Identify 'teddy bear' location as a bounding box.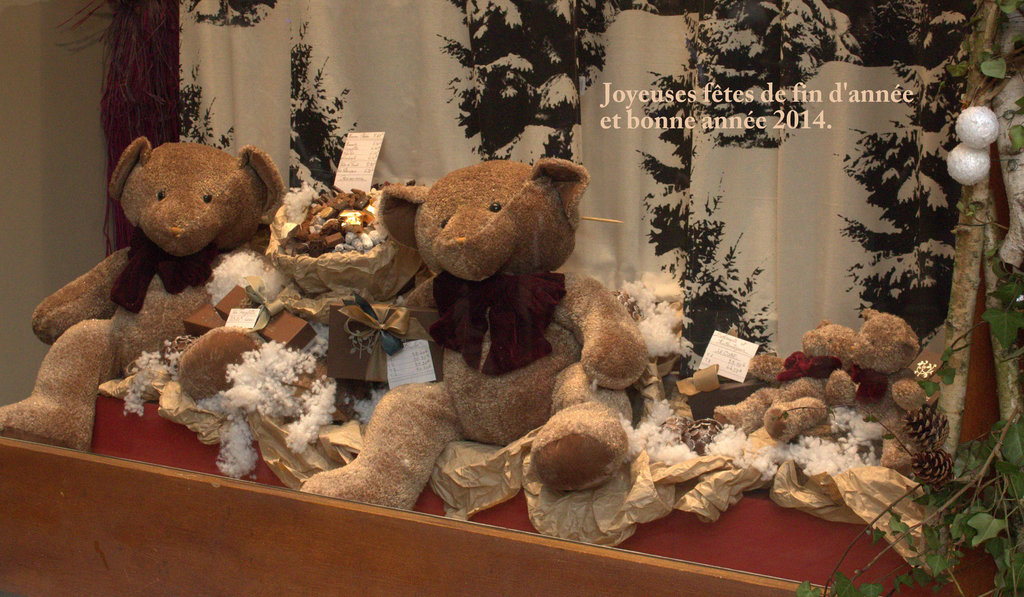
<bbox>298, 161, 650, 513</bbox>.
